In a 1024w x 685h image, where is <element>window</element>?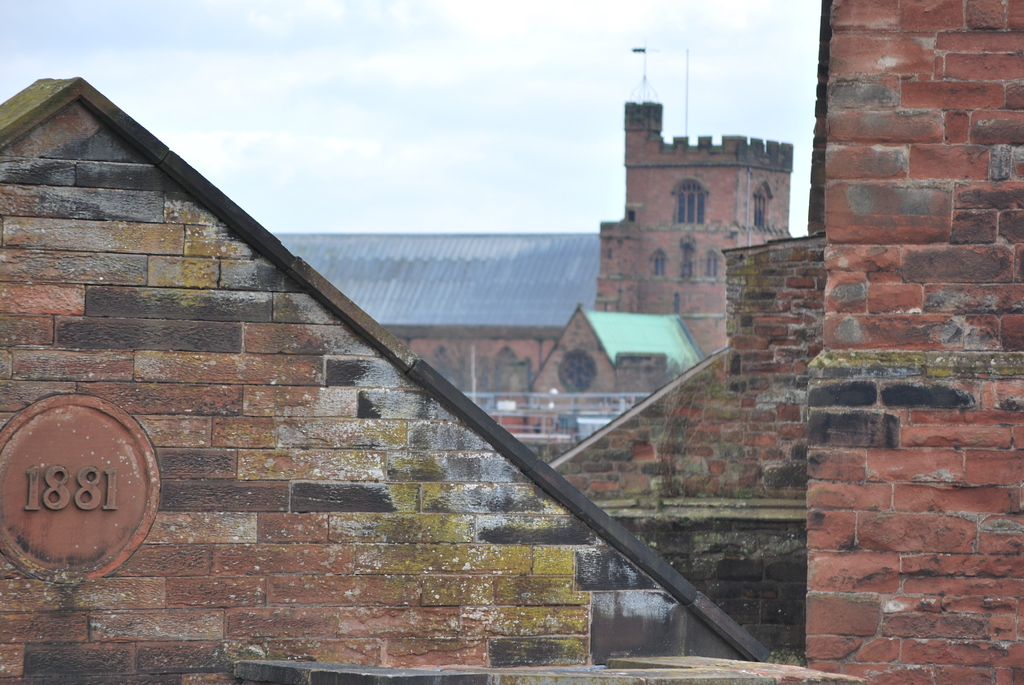
<box>671,177,708,230</box>.
